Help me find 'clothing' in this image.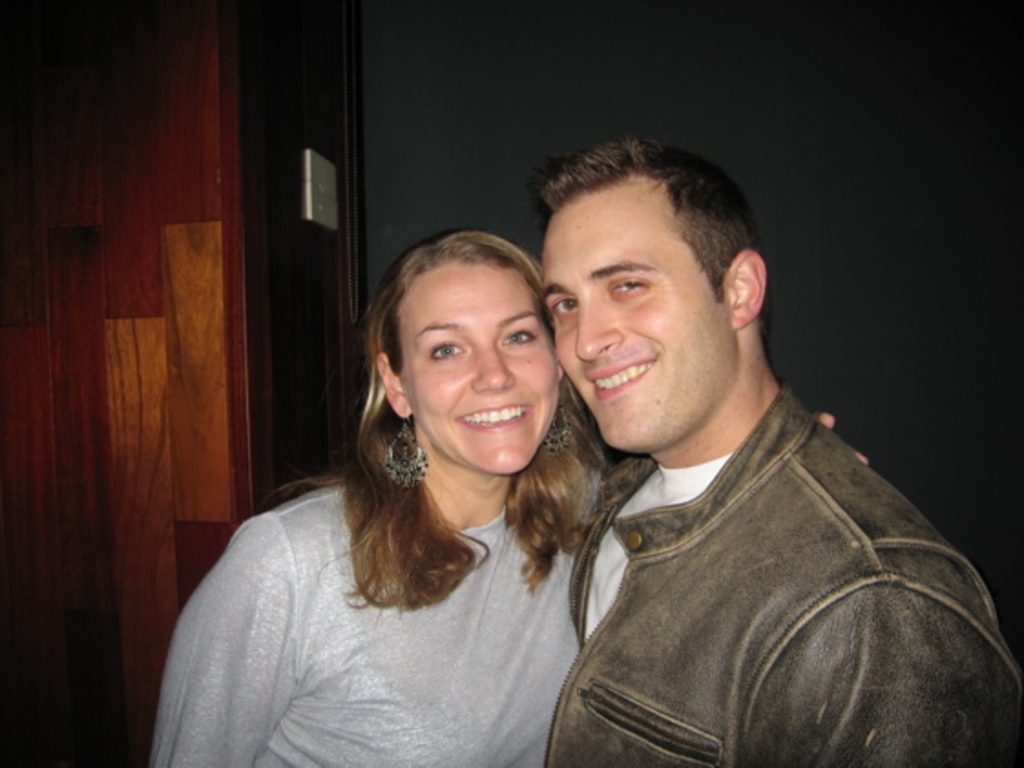
Found it: pyautogui.locateOnScreen(146, 463, 613, 766).
